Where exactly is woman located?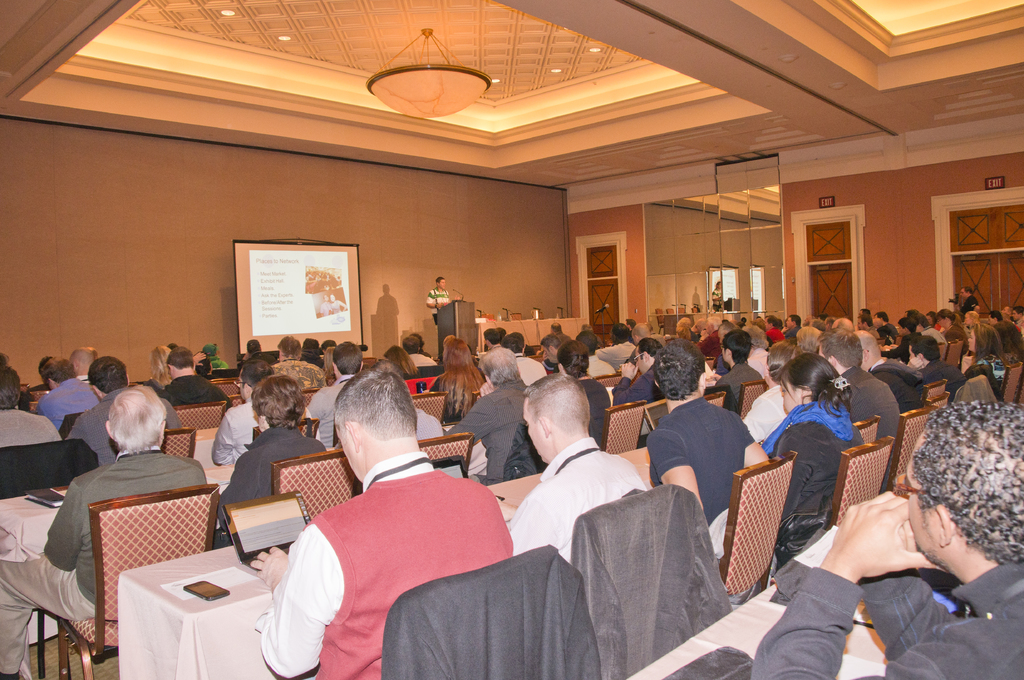
Its bounding box is locate(140, 347, 173, 395).
